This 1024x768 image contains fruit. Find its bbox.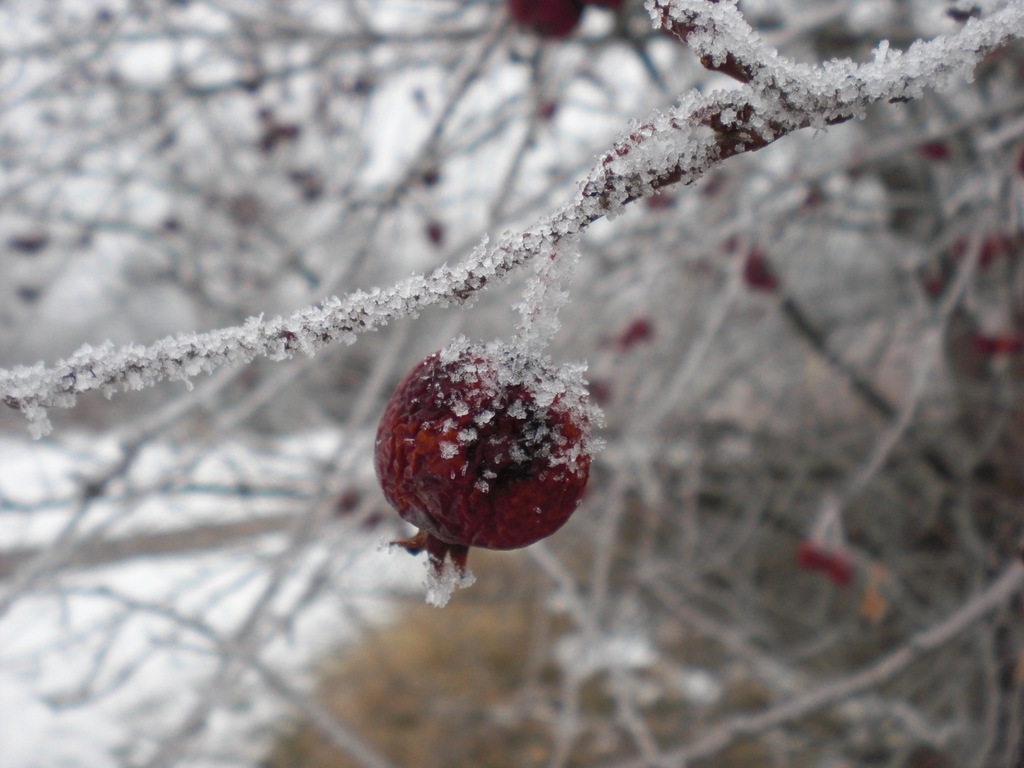
box=[744, 234, 777, 296].
